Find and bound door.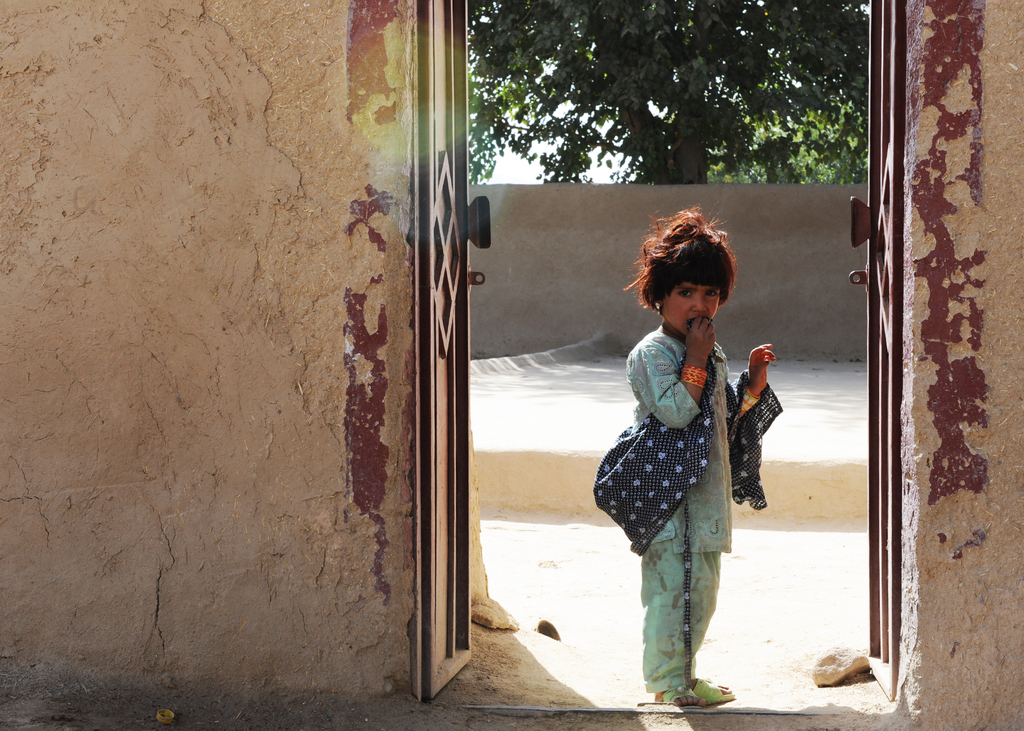
Bound: 848/0/911/700.
